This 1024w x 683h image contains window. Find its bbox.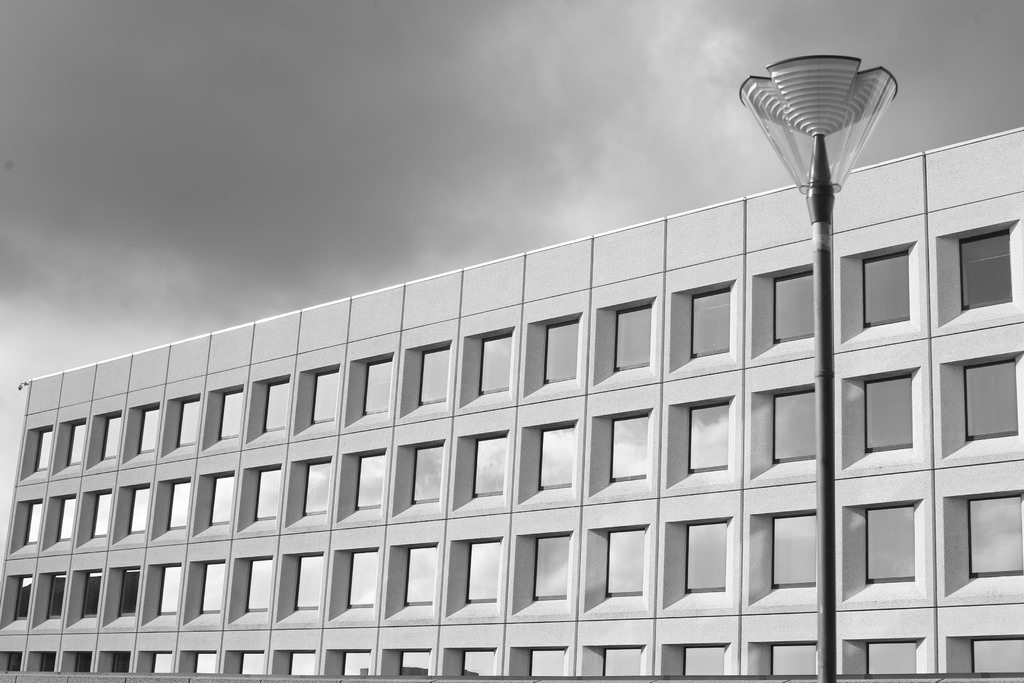
608 414 648 484.
